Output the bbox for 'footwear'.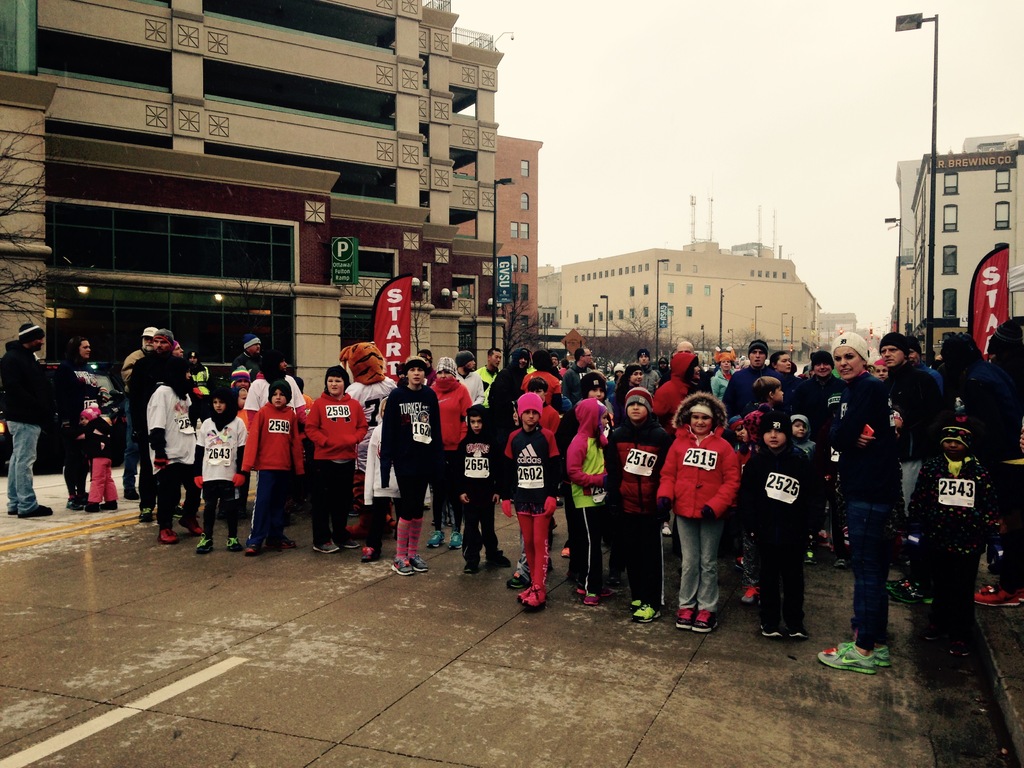
bbox(762, 625, 778, 637).
